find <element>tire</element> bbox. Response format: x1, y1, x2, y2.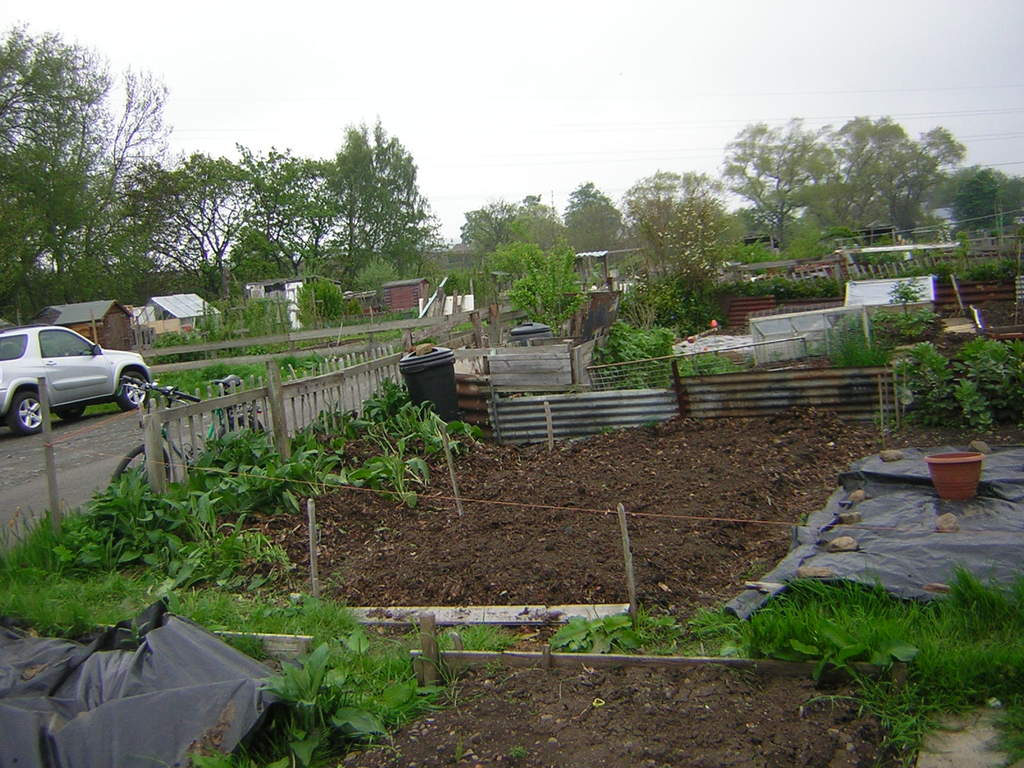
110, 440, 175, 490.
